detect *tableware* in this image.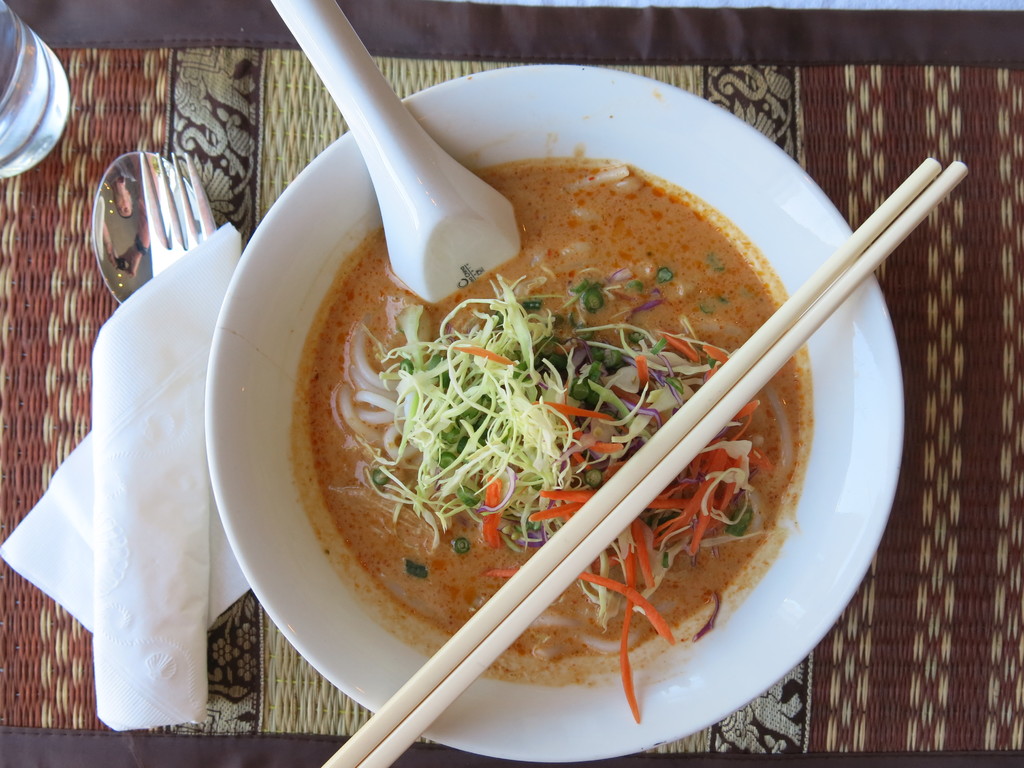
Detection: region(0, 0, 69, 179).
